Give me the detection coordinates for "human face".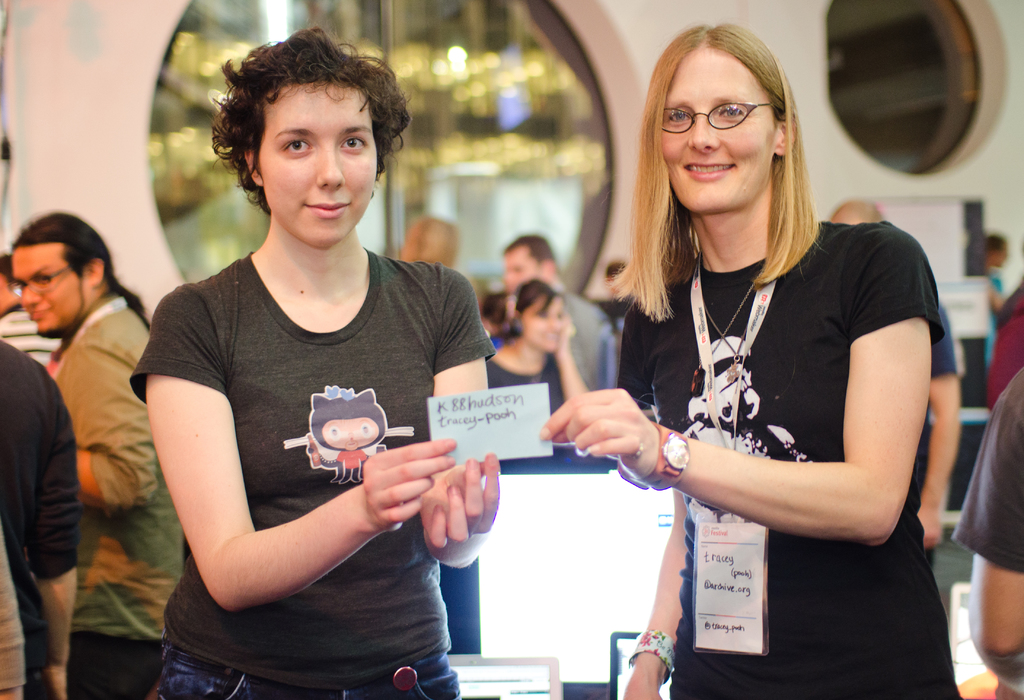
select_region(658, 50, 775, 212).
